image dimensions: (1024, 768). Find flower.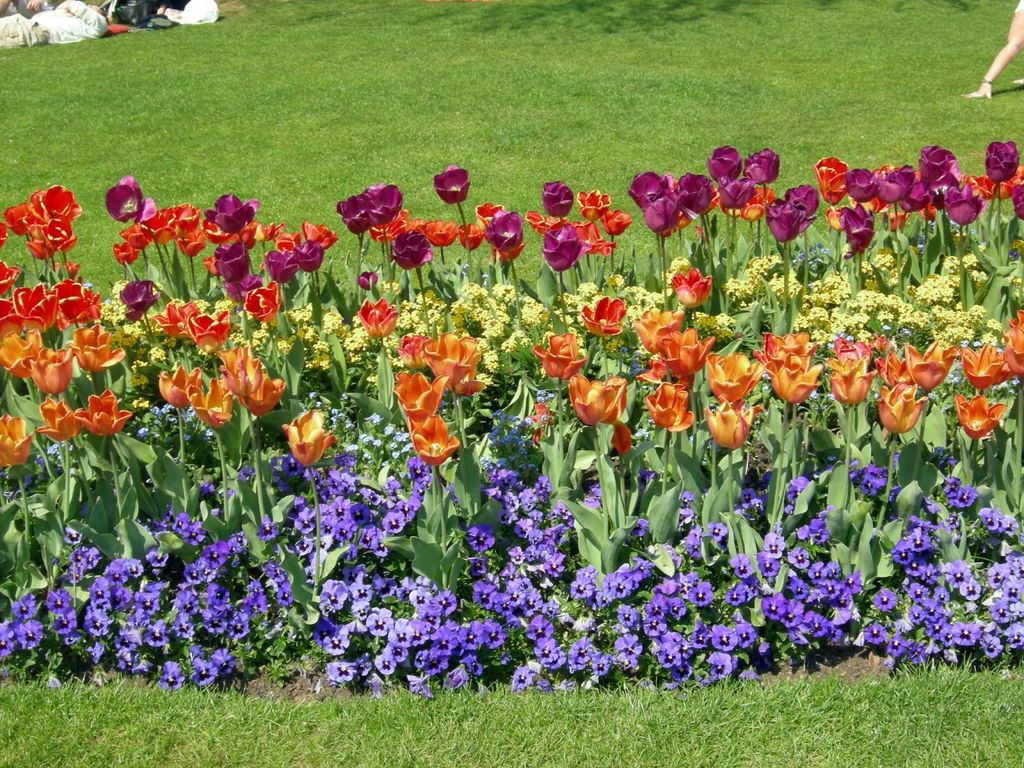
x1=982 y1=139 x2=1023 y2=189.
